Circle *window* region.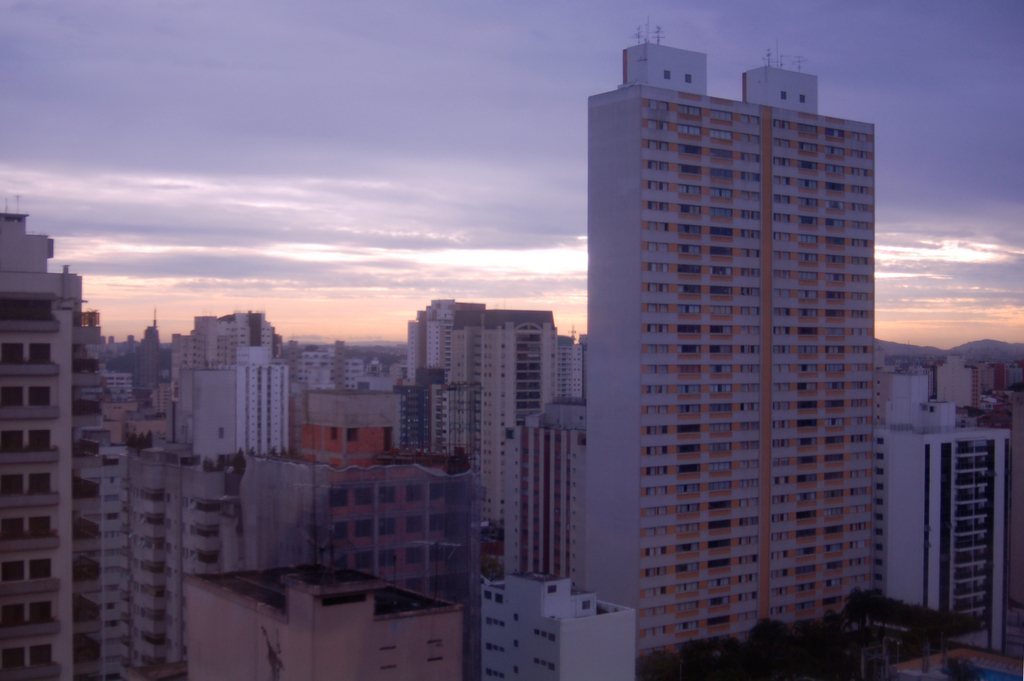
Region: x1=742 y1=171 x2=758 y2=181.
